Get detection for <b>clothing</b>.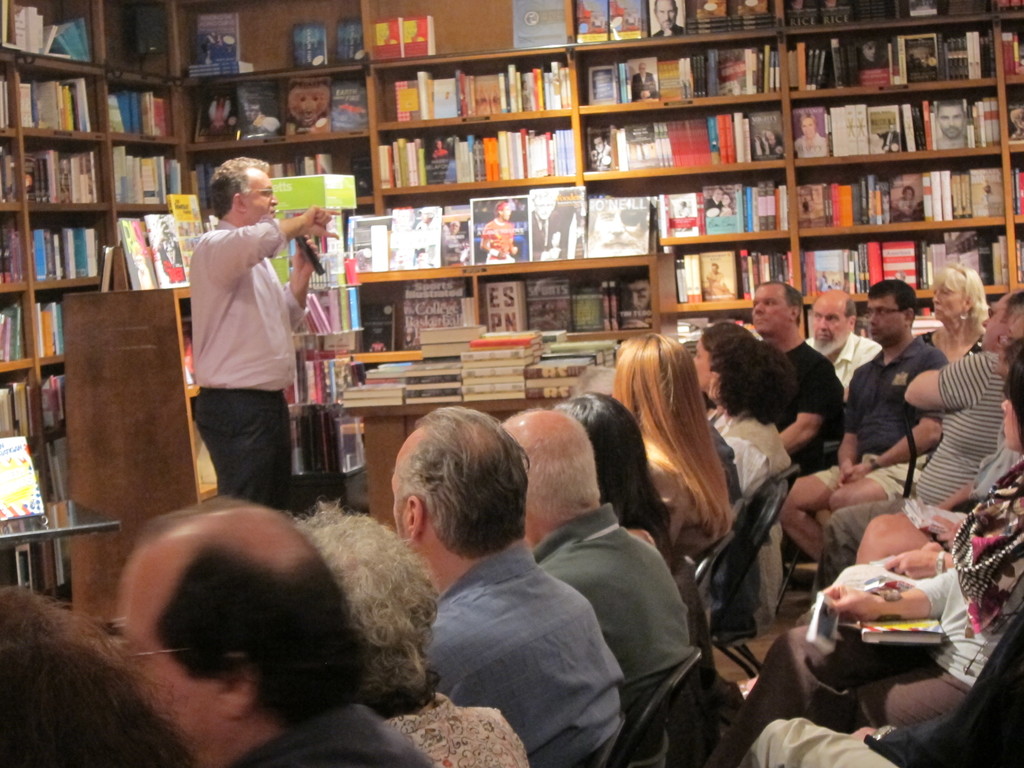
Detection: region(814, 340, 943, 500).
